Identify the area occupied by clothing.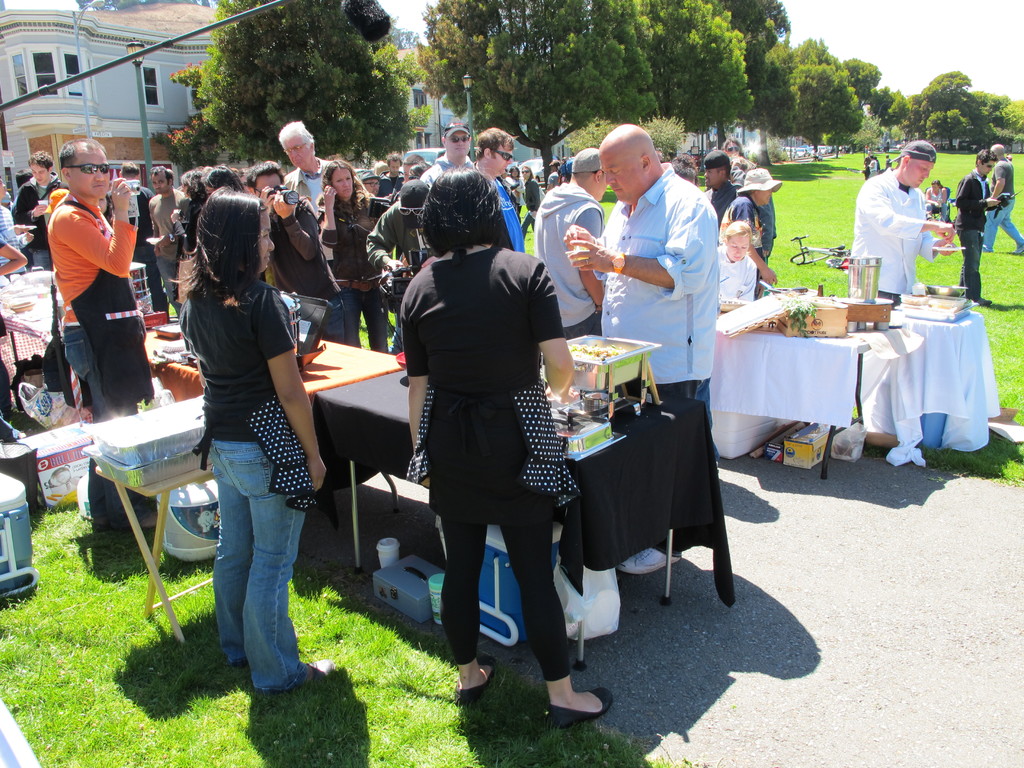
Area: 321, 195, 403, 362.
